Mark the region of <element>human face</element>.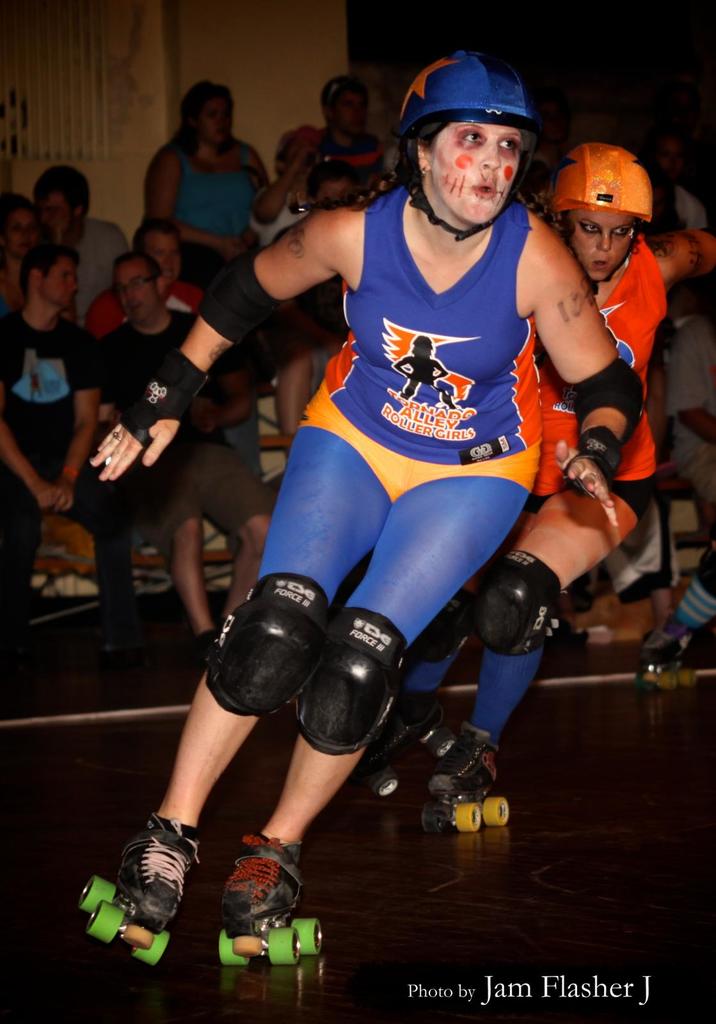
Region: bbox=[434, 120, 525, 220].
